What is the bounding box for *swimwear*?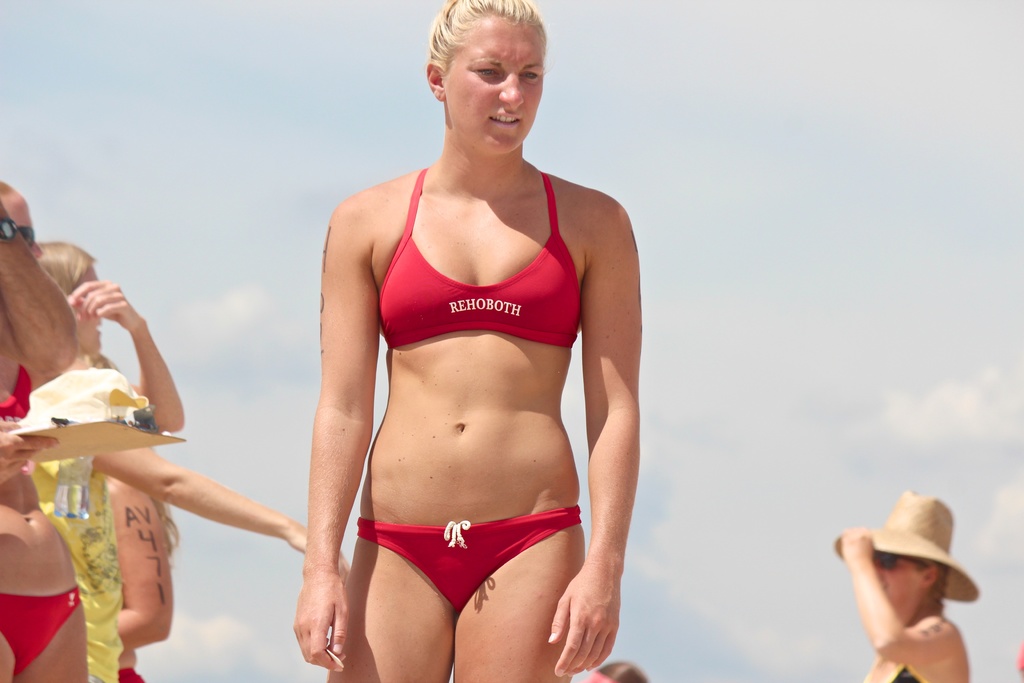
888/668/922/682.
